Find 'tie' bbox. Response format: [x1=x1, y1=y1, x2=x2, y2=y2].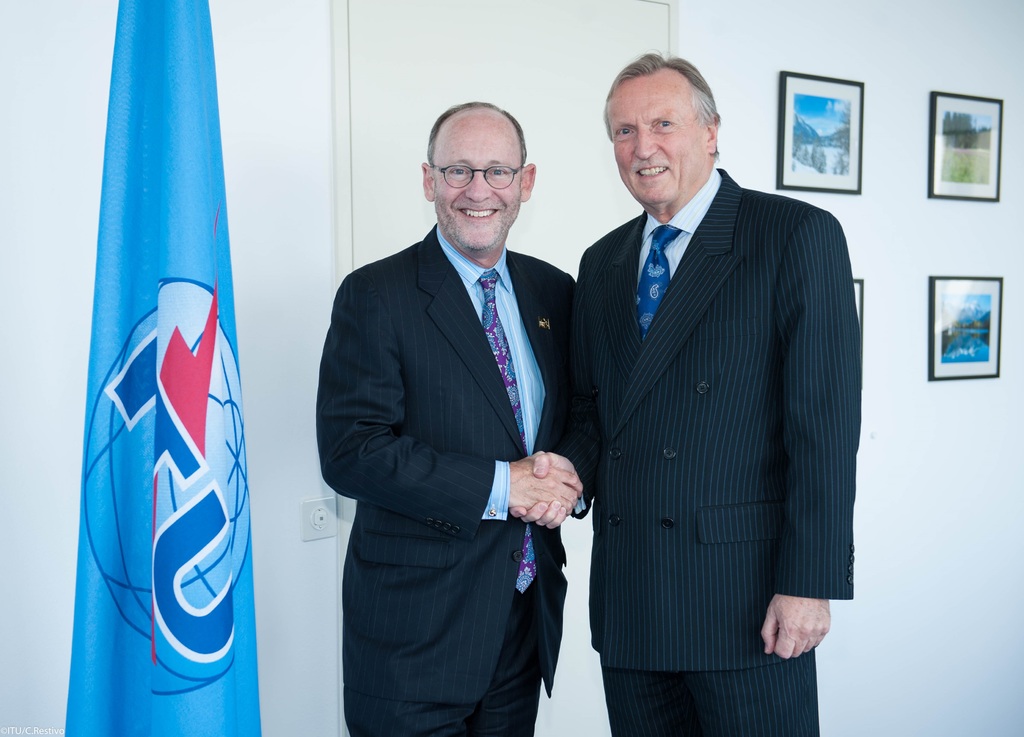
[x1=476, y1=269, x2=539, y2=595].
